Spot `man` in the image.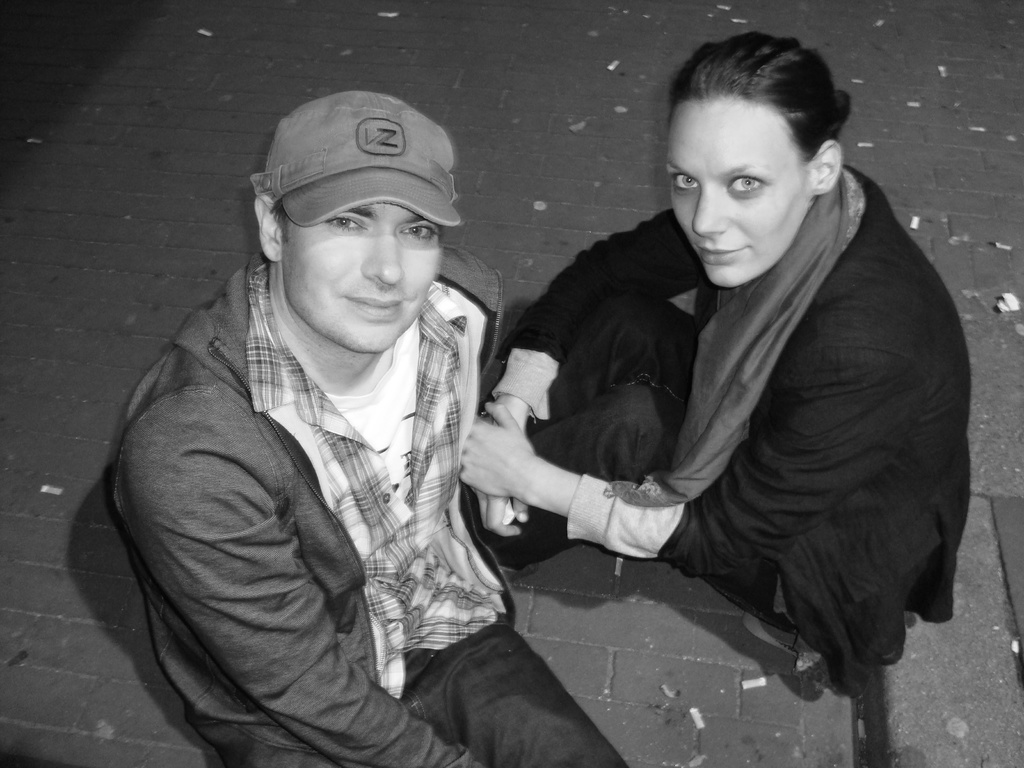
`man` found at <box>85,61,599,760</box>.
